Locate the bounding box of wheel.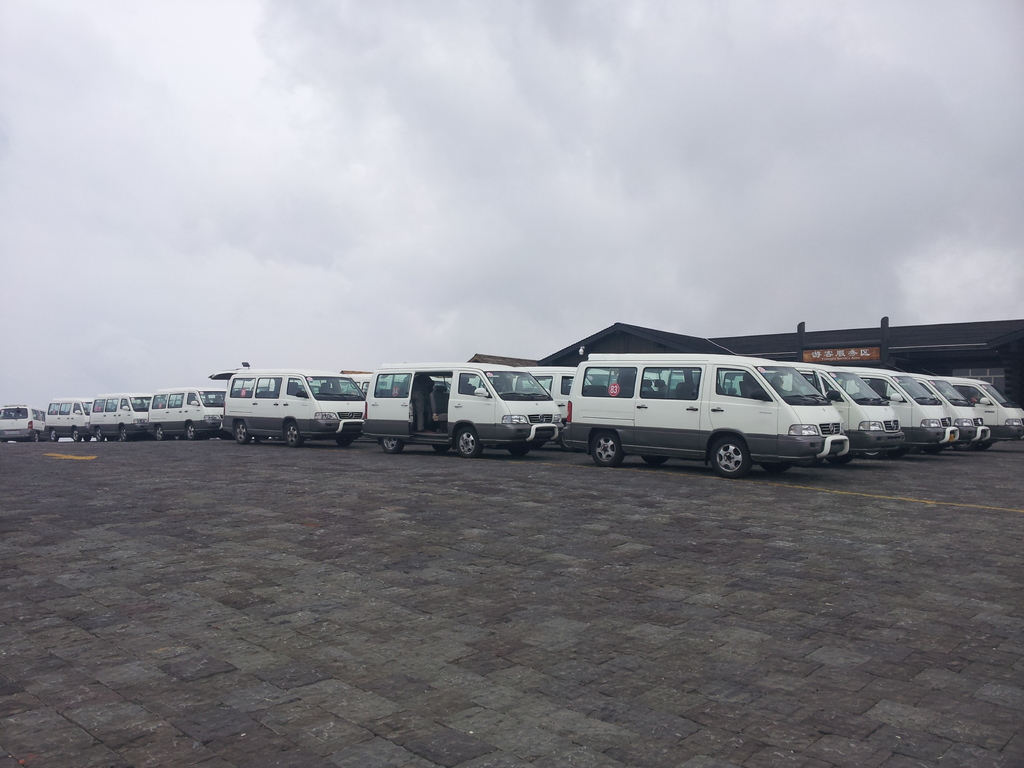
Bounding box: x1=909 y1=447 x2=923 y2=454.
